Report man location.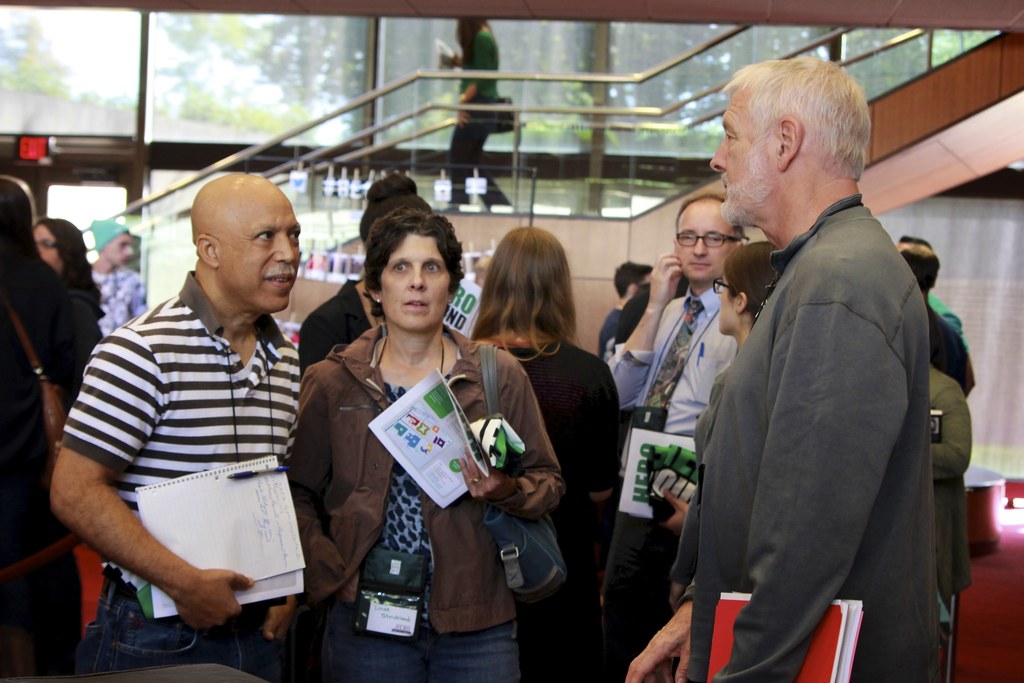
Report: 892:233:978:404.
